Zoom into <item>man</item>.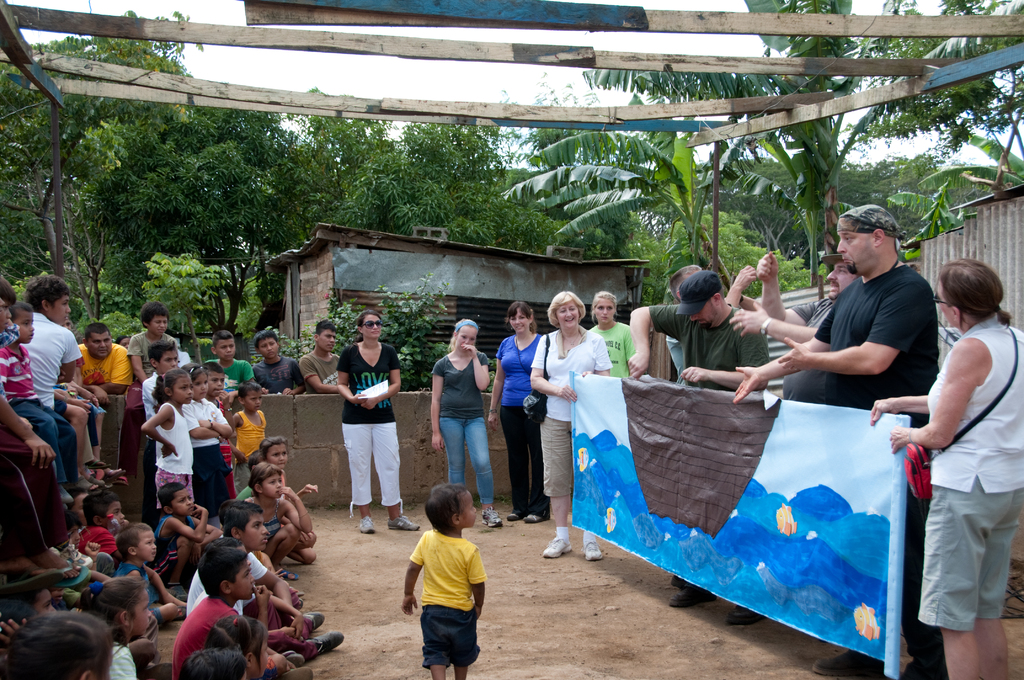
Zoom target: rect(75, 323, 138, 396).
